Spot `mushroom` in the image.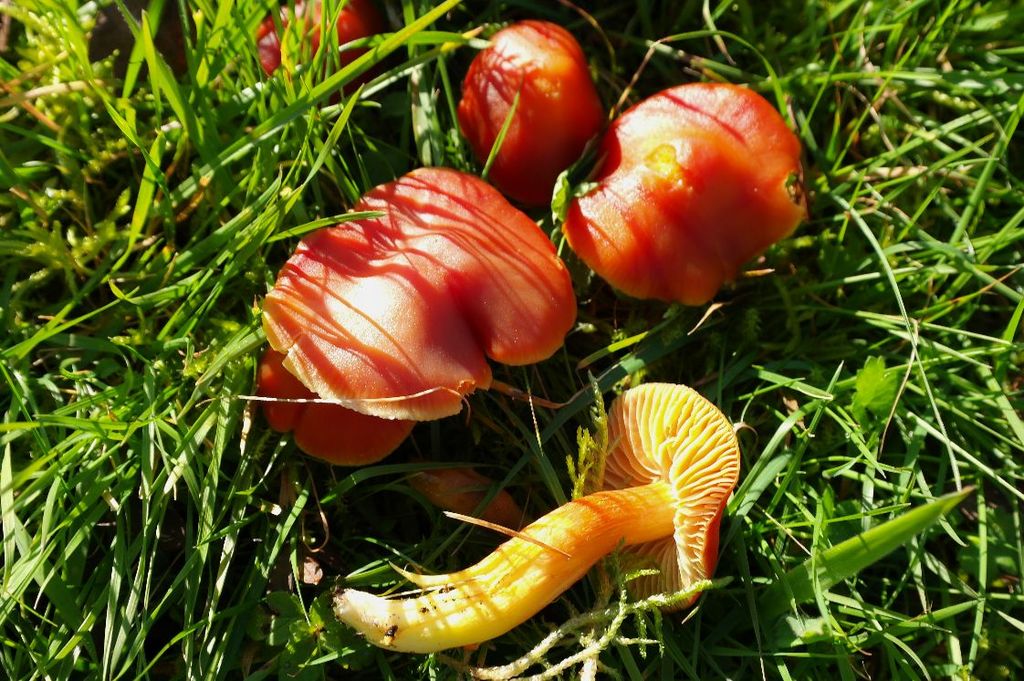
`mushroom` found at [x1=564, y1=82, x2=805, y2=309].
